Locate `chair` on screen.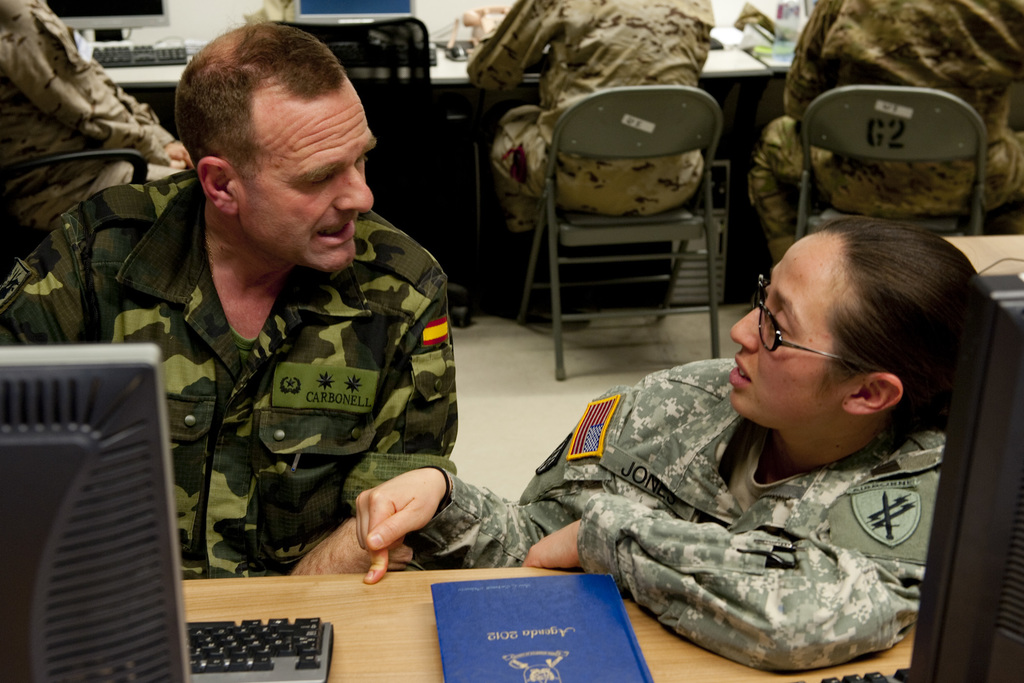
On screen at 0:151:147:268.
